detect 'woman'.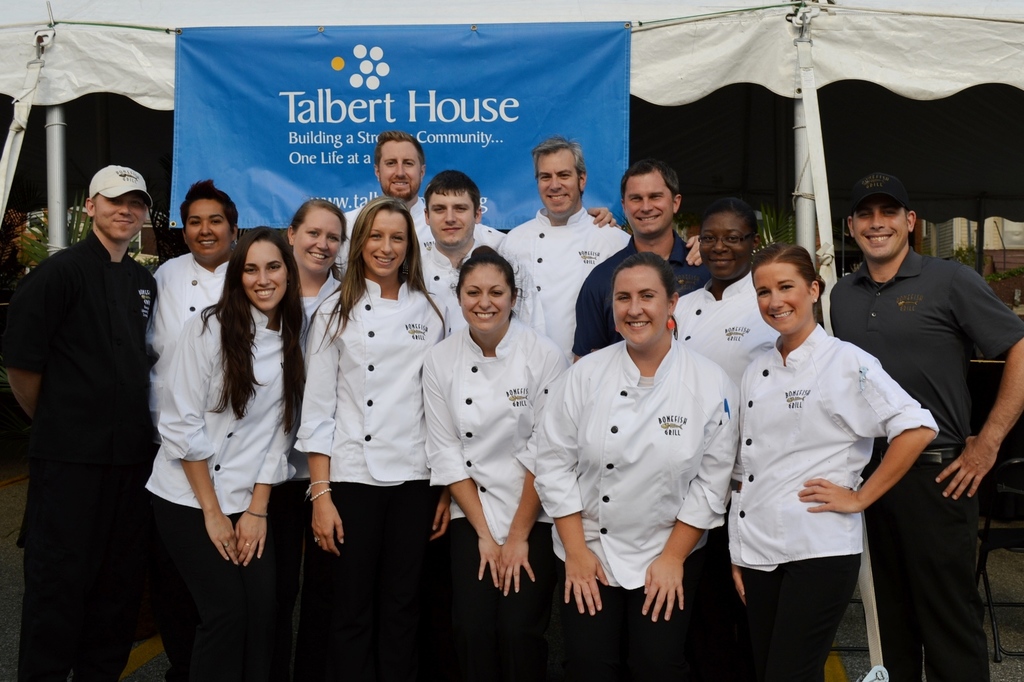
Detected at box(145, 177, 245, 369).
